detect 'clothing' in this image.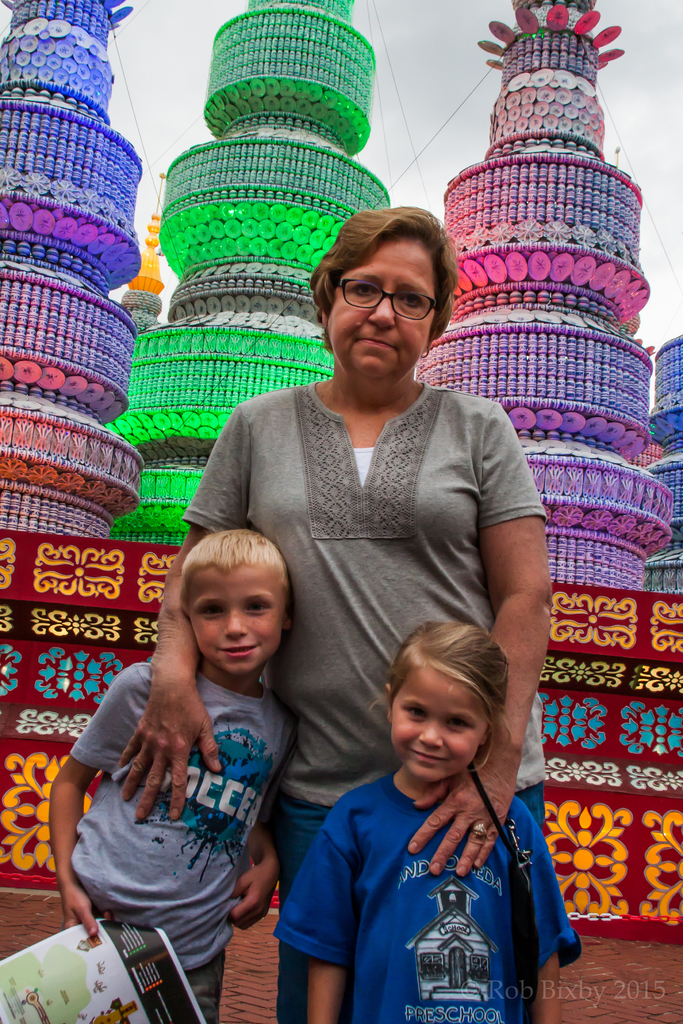
Detection: <region>67, 659, 299, 1023</region>.
